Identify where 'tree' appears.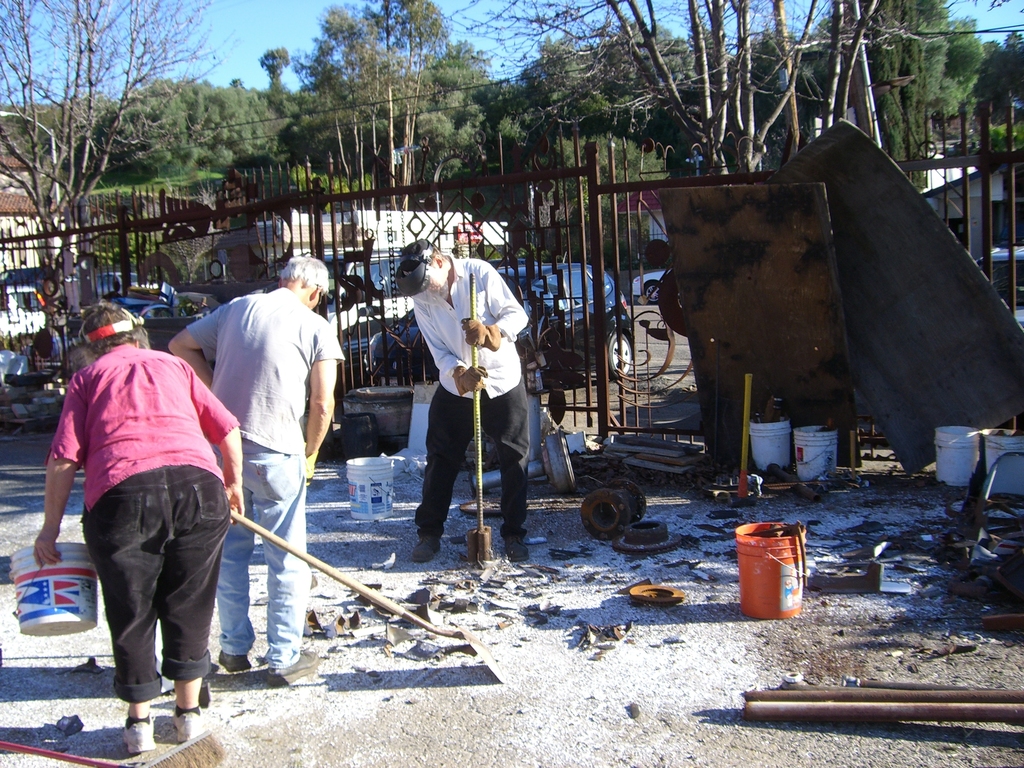
Appears at pyautogui.locateOnScreen(504, 33, 616, 161).
